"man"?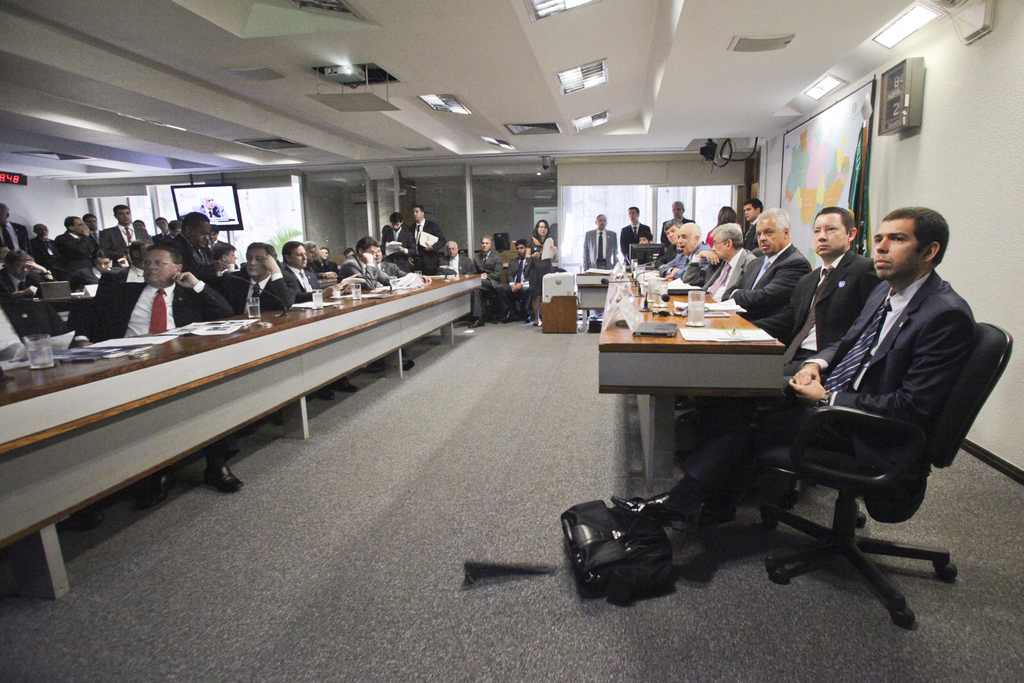
x1=657 y1=222 x2=719 y2=279
